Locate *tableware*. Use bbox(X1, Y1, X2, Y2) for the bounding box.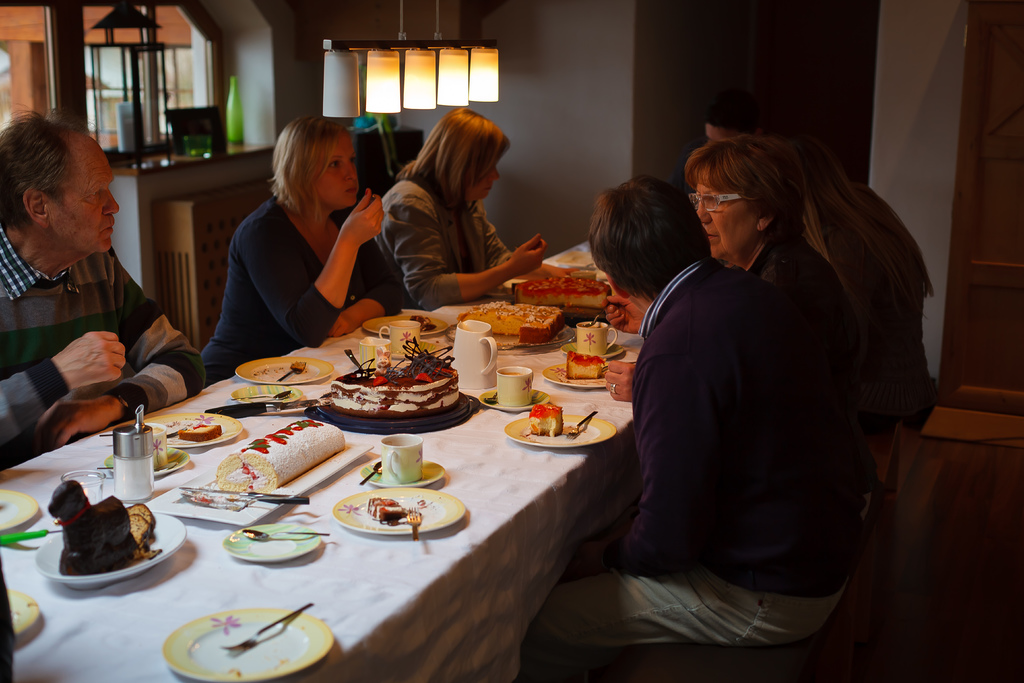
bbox(452, 313, 493, 348).
